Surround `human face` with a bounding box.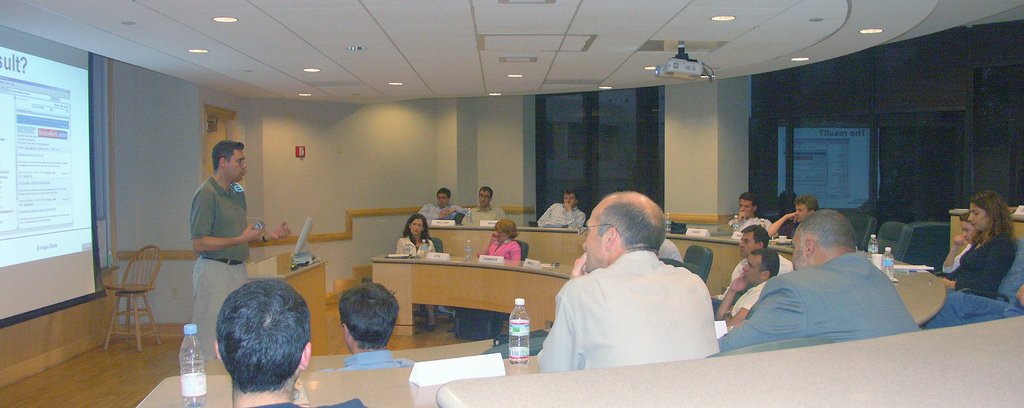
bbox(739, 197, 754, 218).
